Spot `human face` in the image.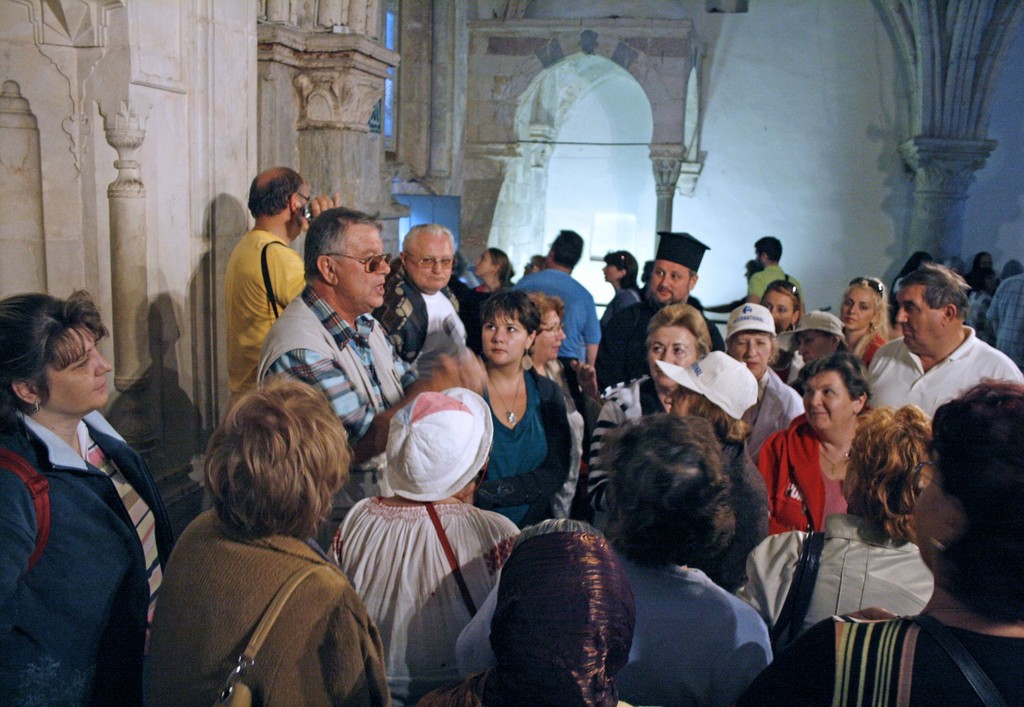
`human face` found at [x1=898, y1=284, x2=940, y2=349].
